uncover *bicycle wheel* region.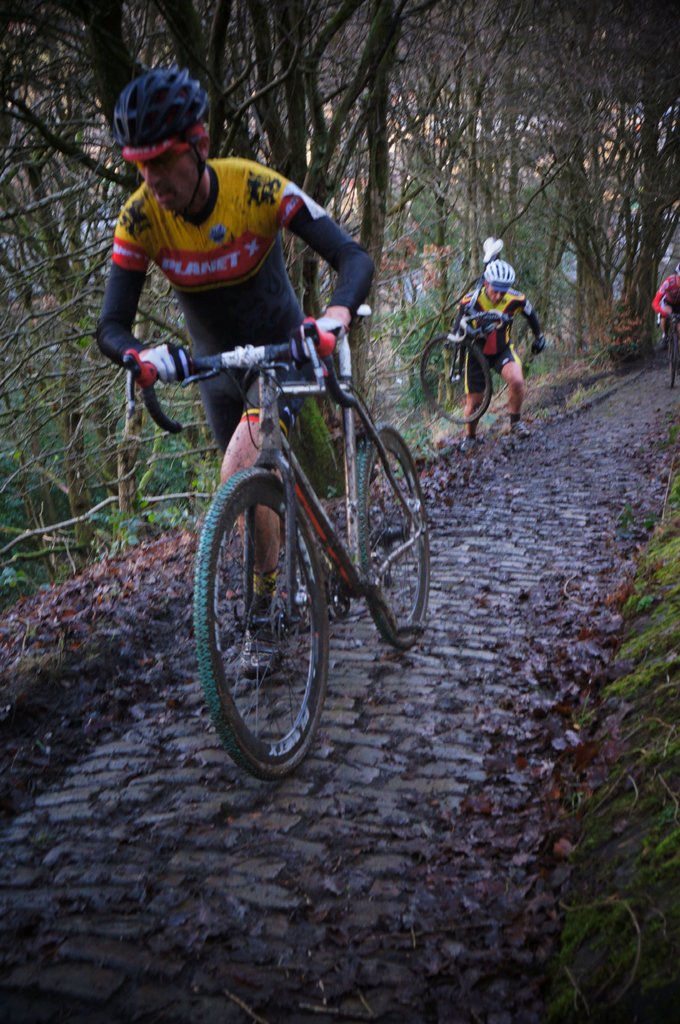
Uncovered: detection(196, 465, 336, 785).
